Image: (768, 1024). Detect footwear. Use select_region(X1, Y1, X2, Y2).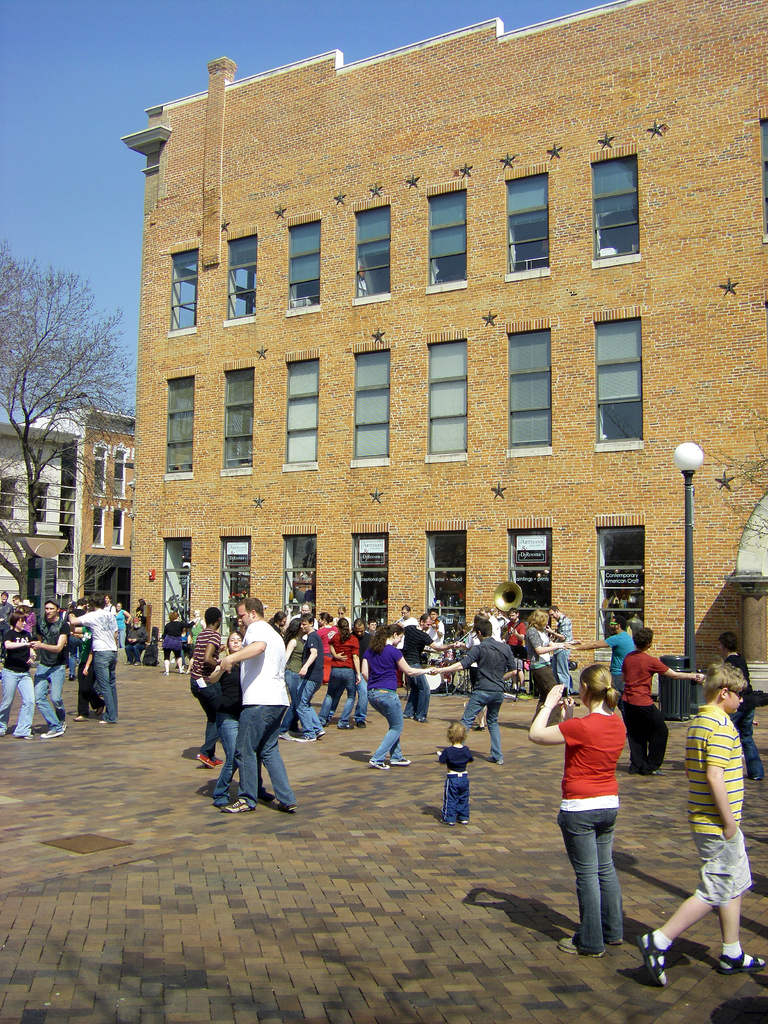
select_region(653, 767, 667, 778).
